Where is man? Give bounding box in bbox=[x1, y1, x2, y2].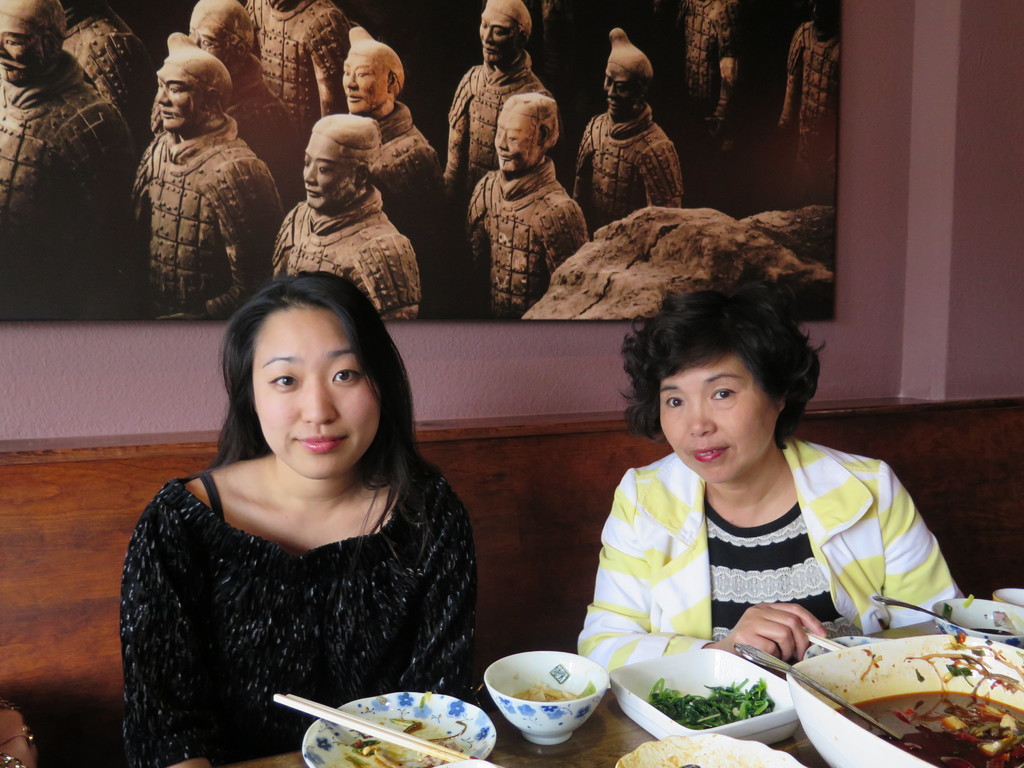
bbox=[62, 0, 152, 152].
